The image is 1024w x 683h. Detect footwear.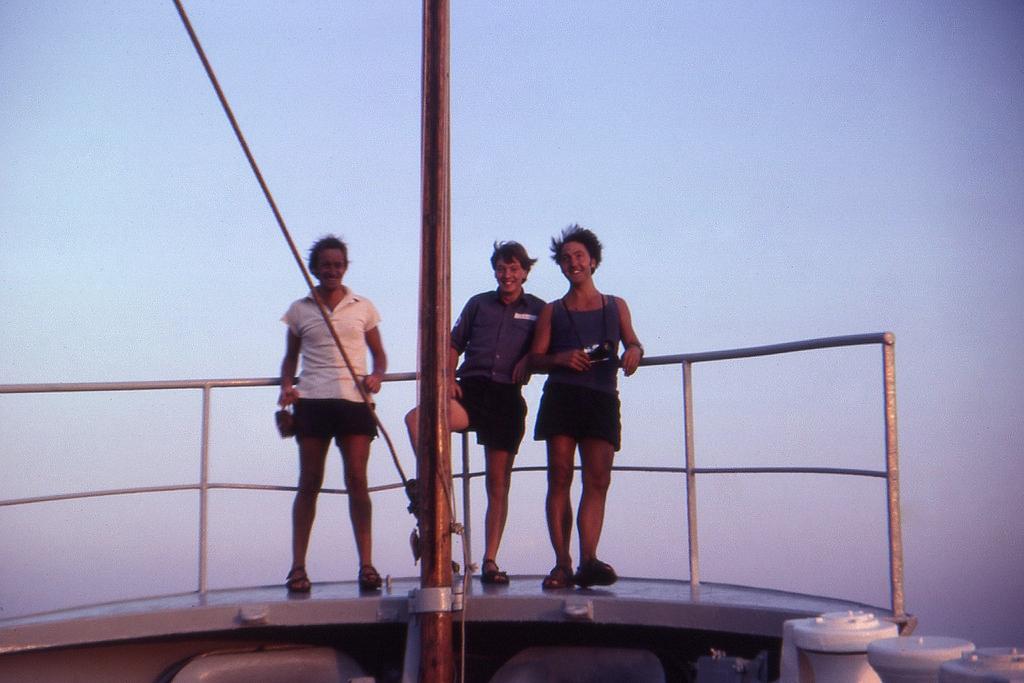
Detection: <region>359, 563, 381, 590</region>.
